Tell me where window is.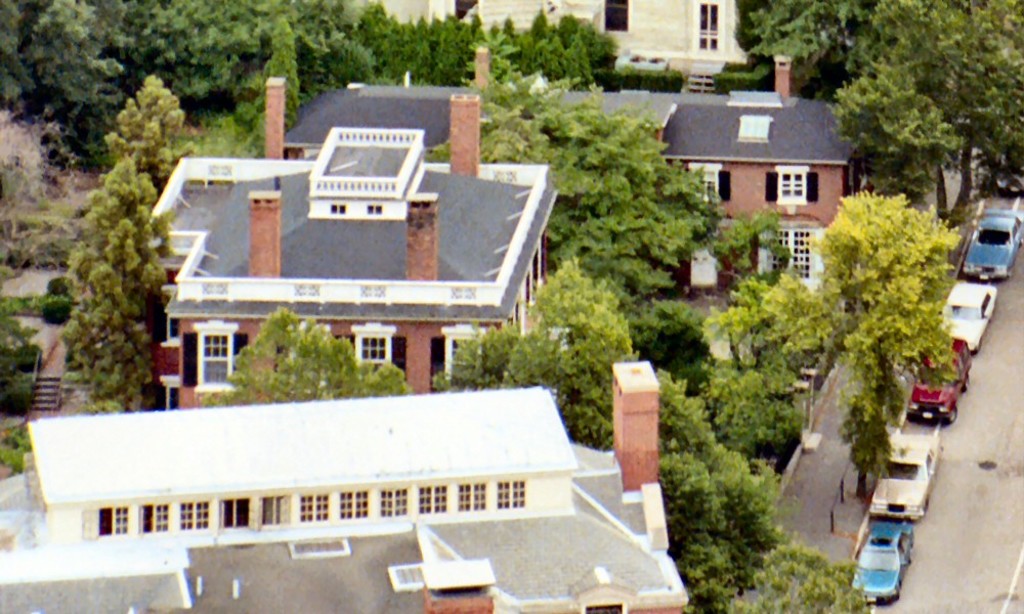
window is at {"x1": 93, "y1": 508, "x2": 135, "y2": 536}.
